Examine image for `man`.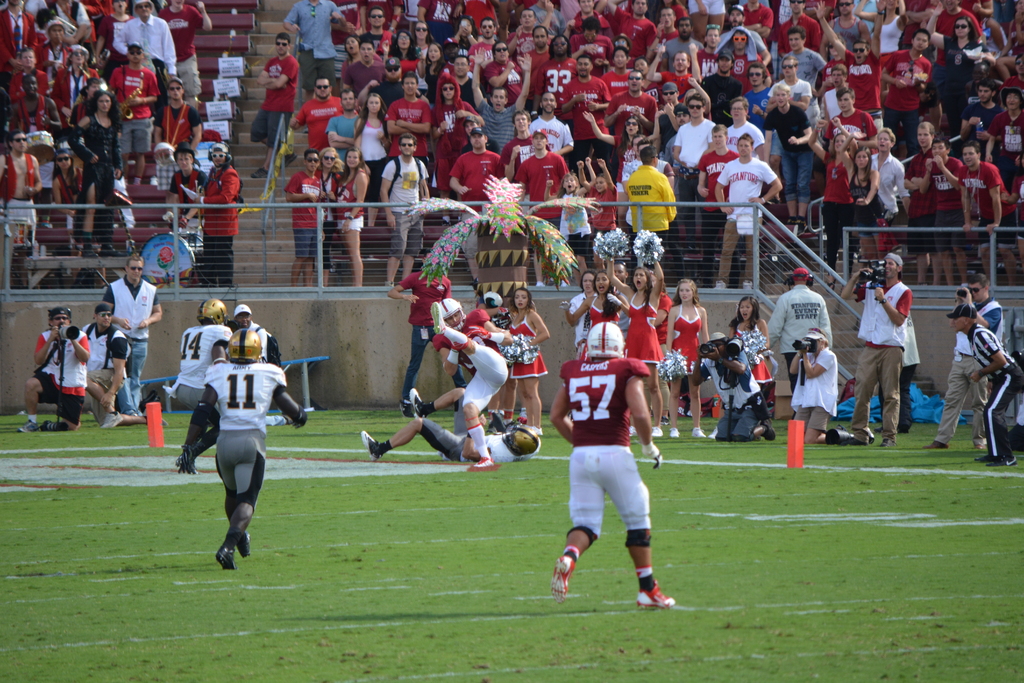
Examination result: 159/140/212/245.
